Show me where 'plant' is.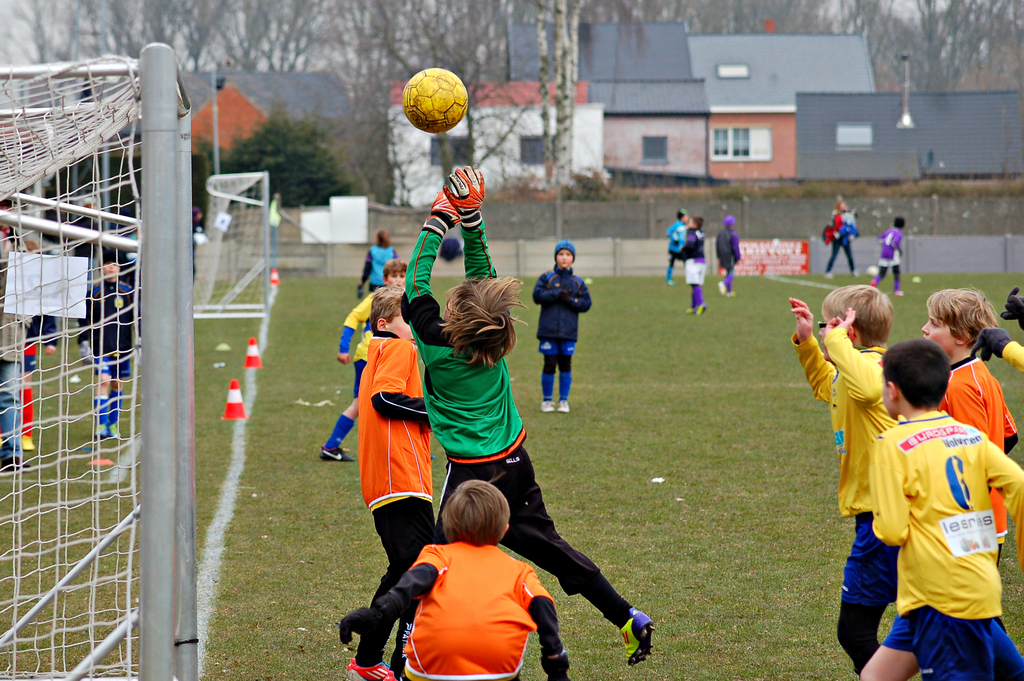
'plant' is at [left=192, top=99, right=363, bottom=217].
